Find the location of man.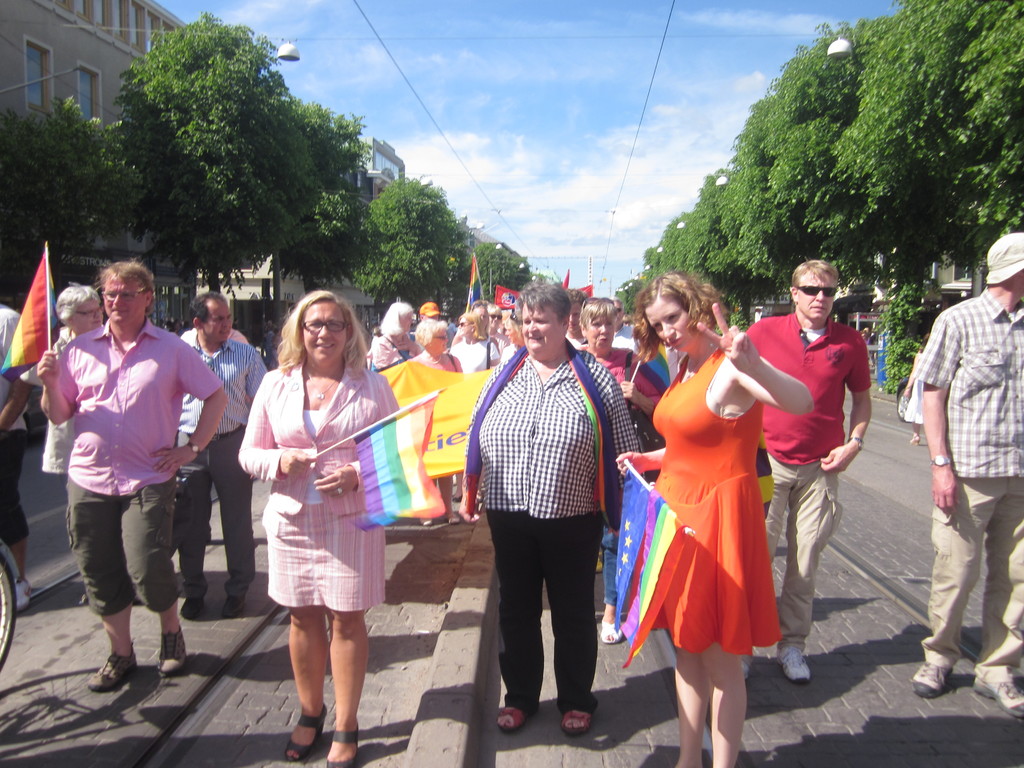
Location: box=[913, 238, 1014, 689].
